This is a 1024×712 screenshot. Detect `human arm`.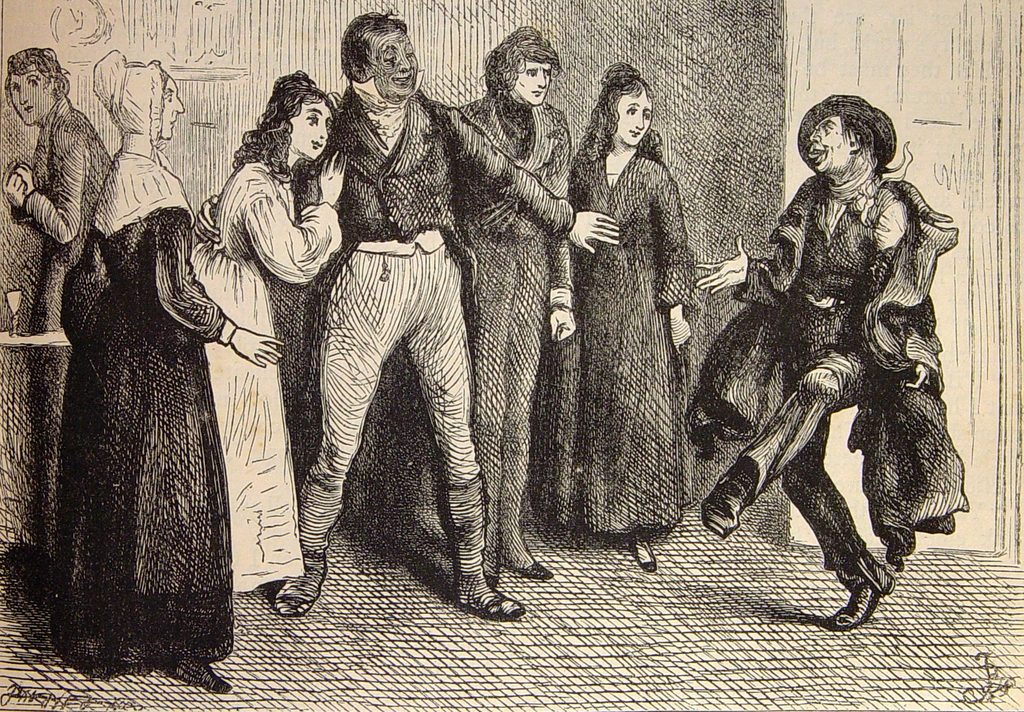
(230,144,347,290).
